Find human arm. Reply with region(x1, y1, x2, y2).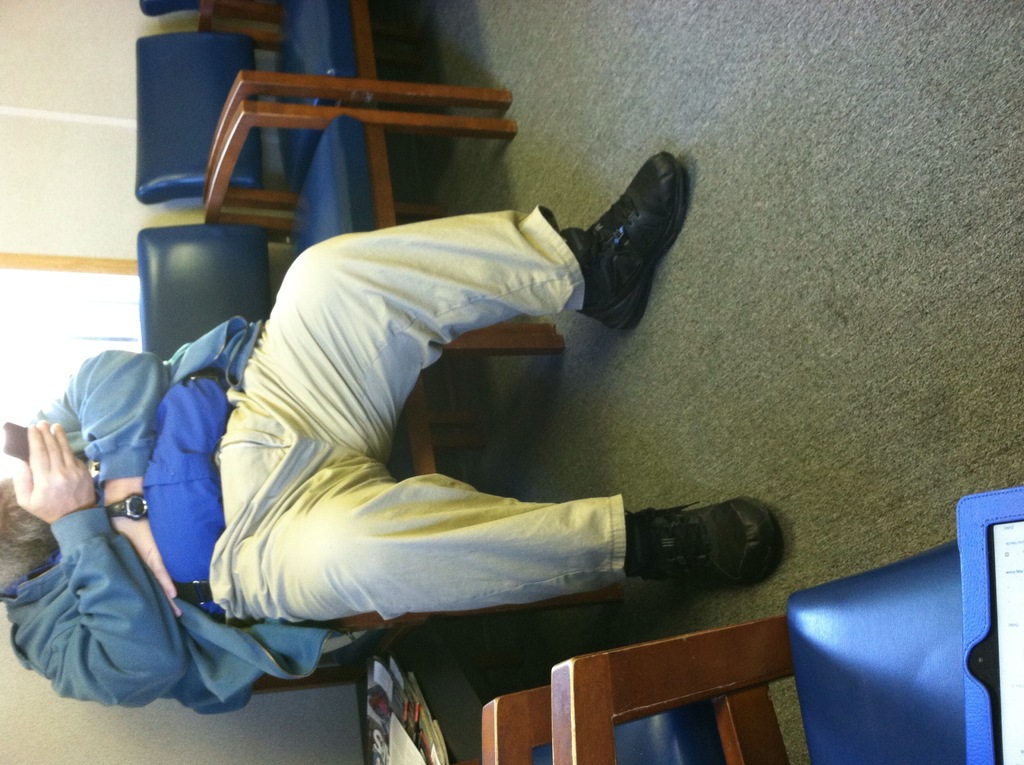
region(4, 419, 191, 707).
